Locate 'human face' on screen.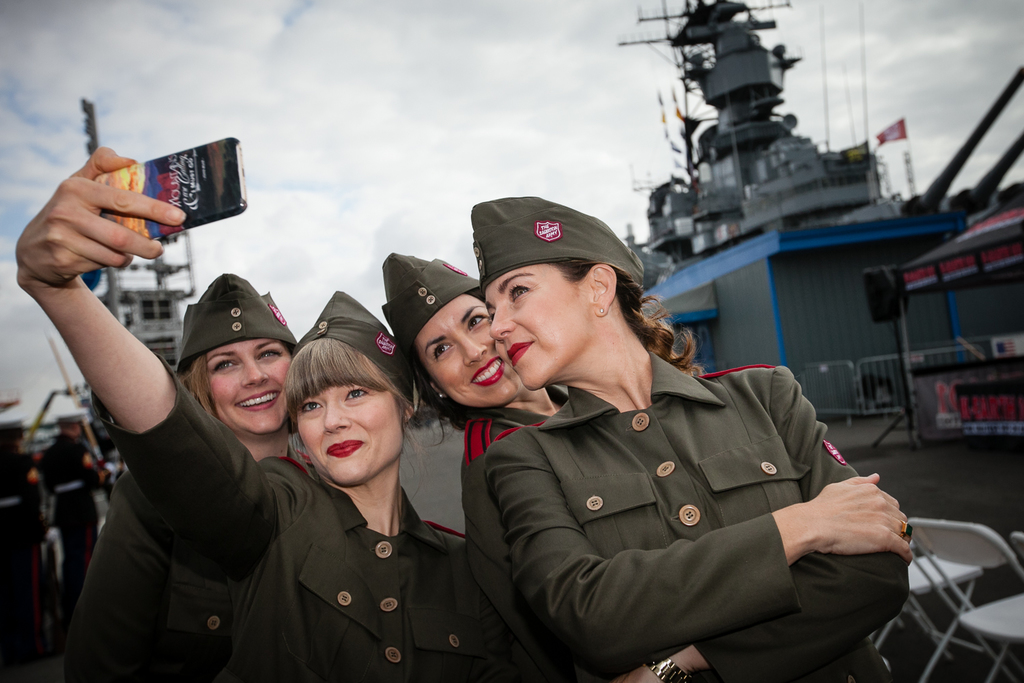
On screen at [486, 273, 590, 393].
